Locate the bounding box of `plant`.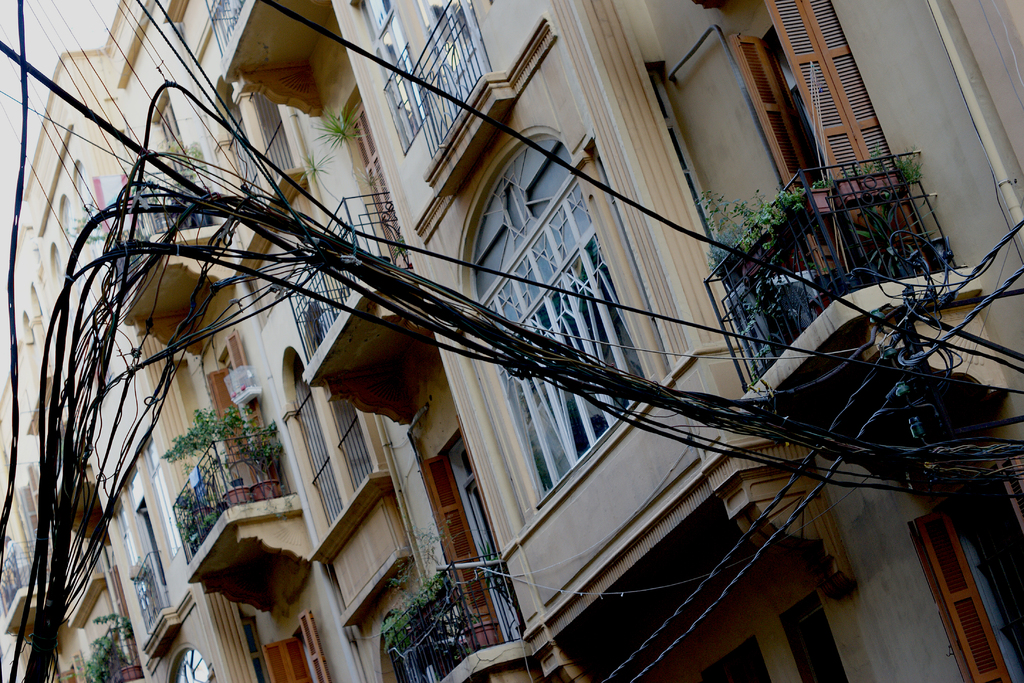
Bounding box: {"left": 60, "top": 201, "right": 147, "bottom": 268}.
